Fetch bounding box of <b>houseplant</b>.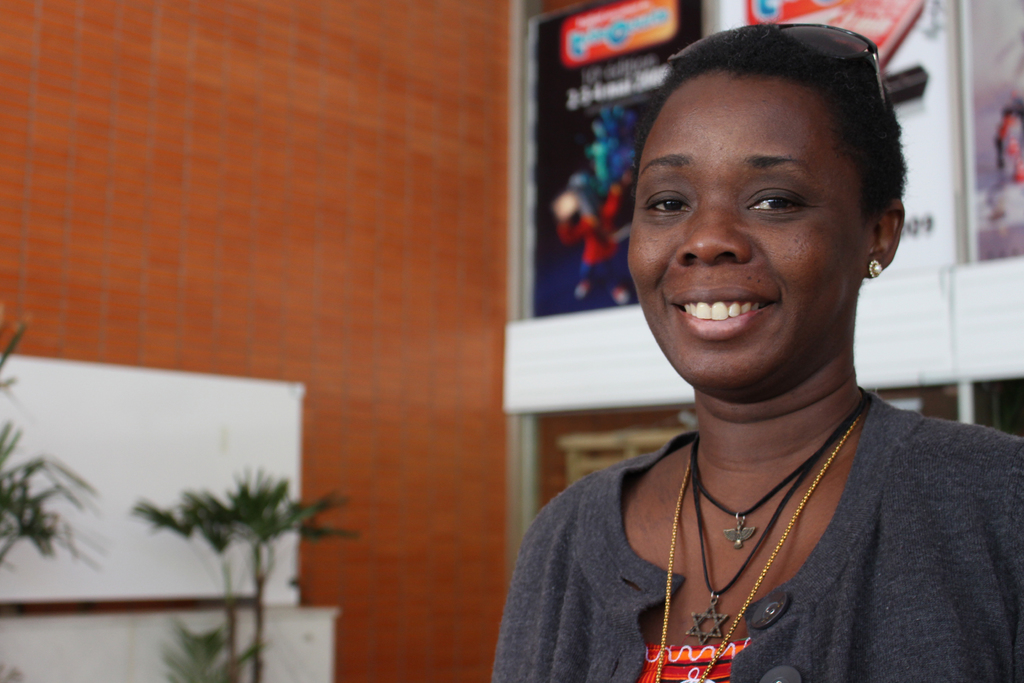
Bbox: Rect(0, 315, 108, 682).
